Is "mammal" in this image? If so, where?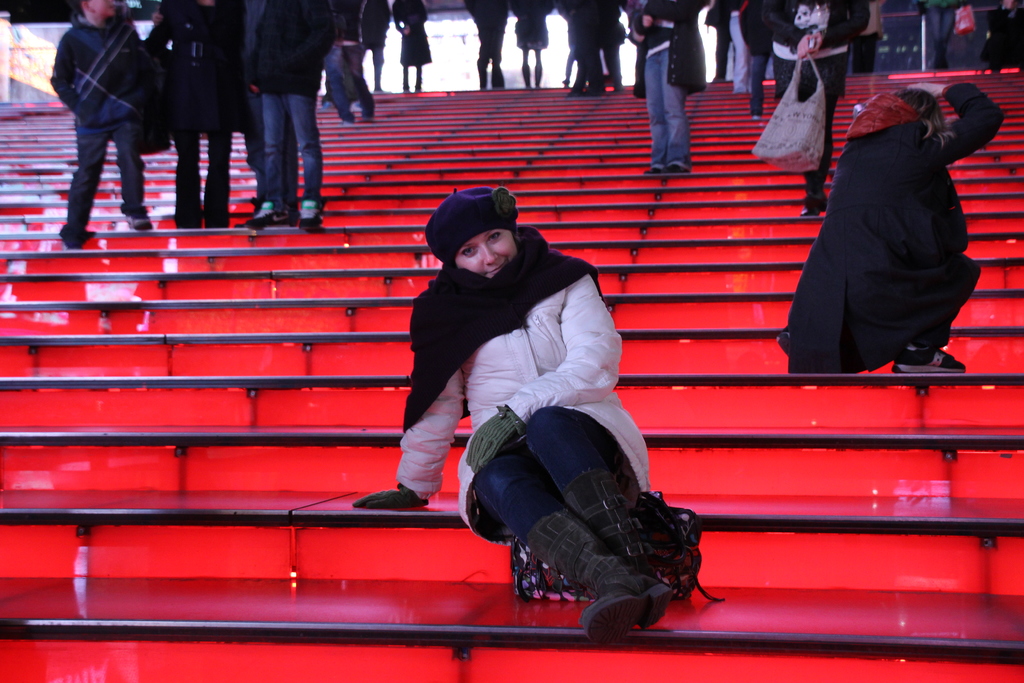
Yes, at 320:34:375:120.
